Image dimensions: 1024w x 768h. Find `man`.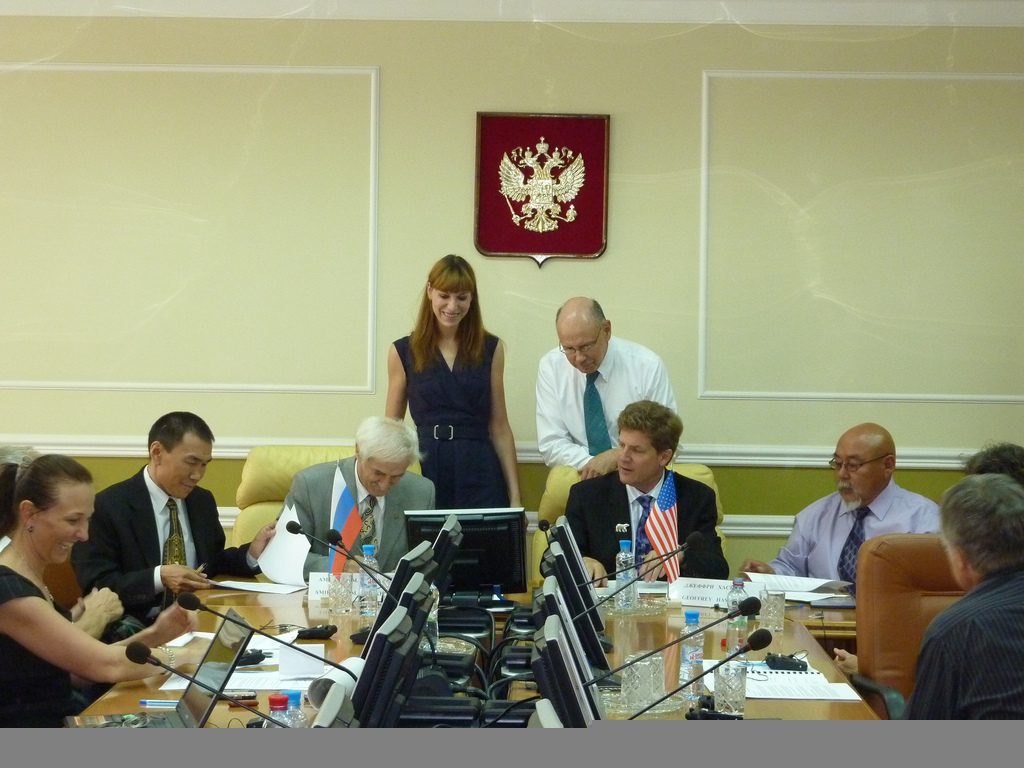
[left=274, top=415, right=434, bottom=573].
